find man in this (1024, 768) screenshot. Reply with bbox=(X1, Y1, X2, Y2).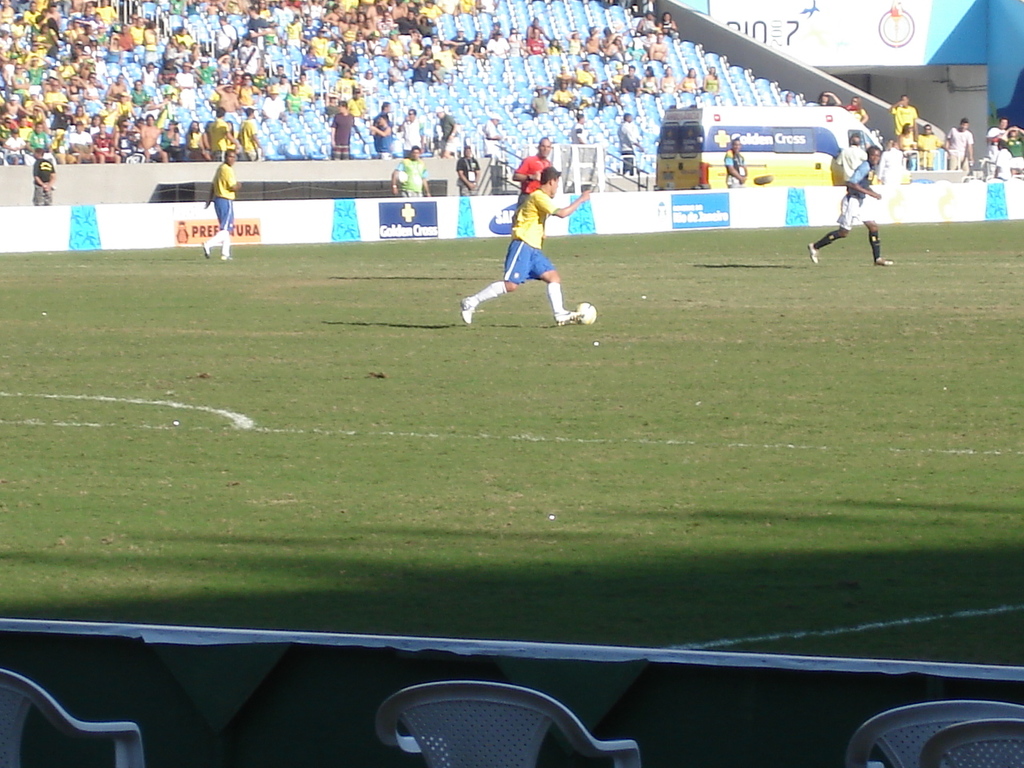
bbox=(389, 143, 434, 198).
